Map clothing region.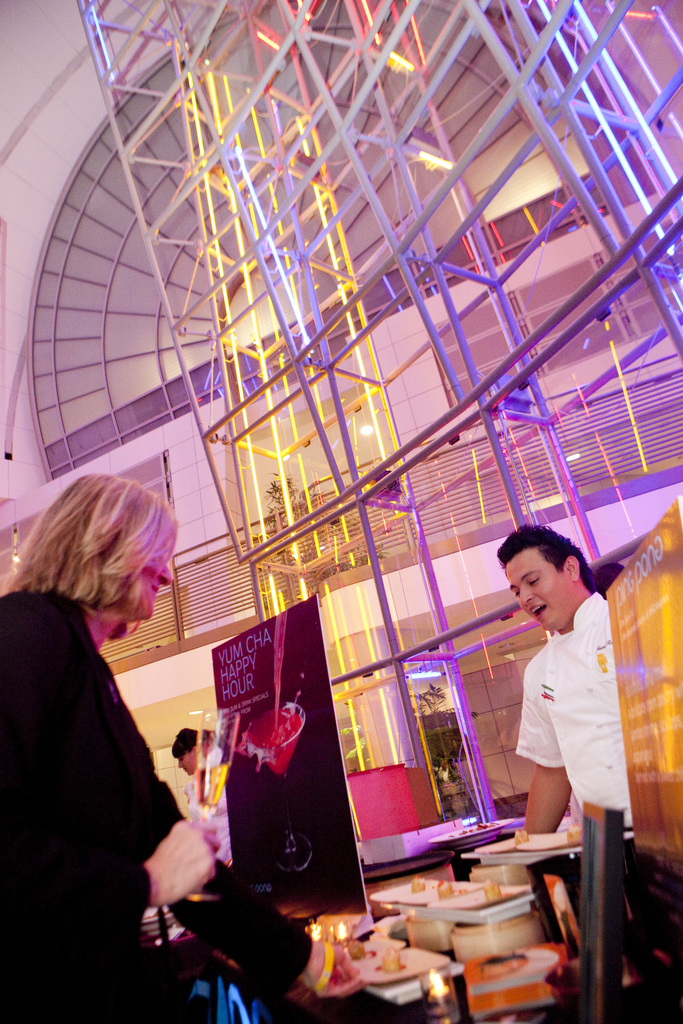
Mapped to detection(0, 579, 194, 1023).
